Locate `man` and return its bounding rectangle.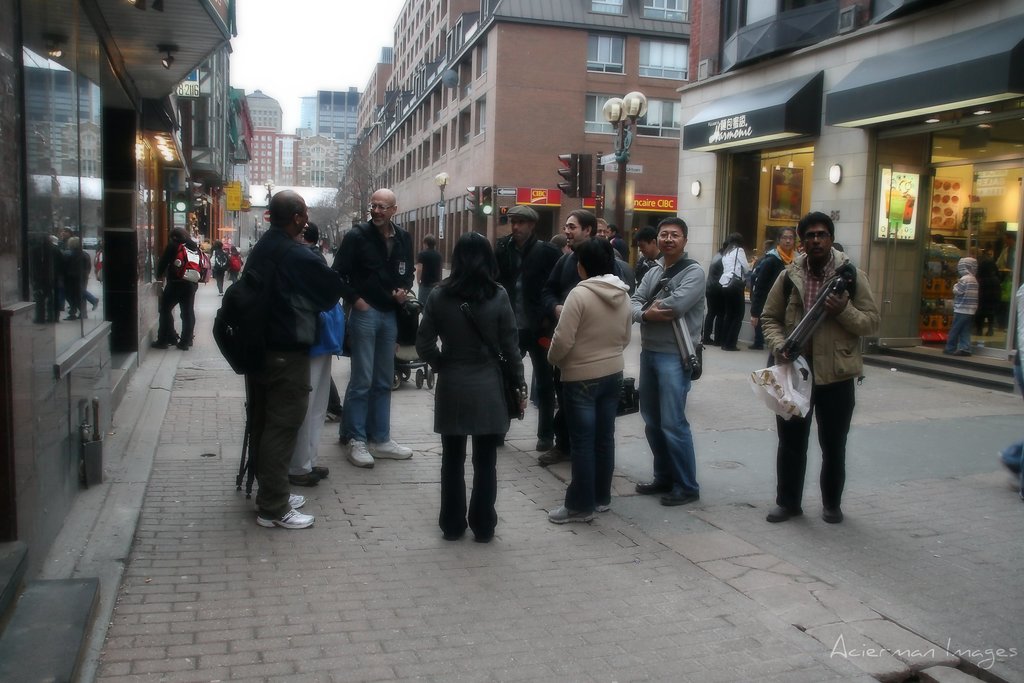
<region>332, 185, 416, 470</region>.
